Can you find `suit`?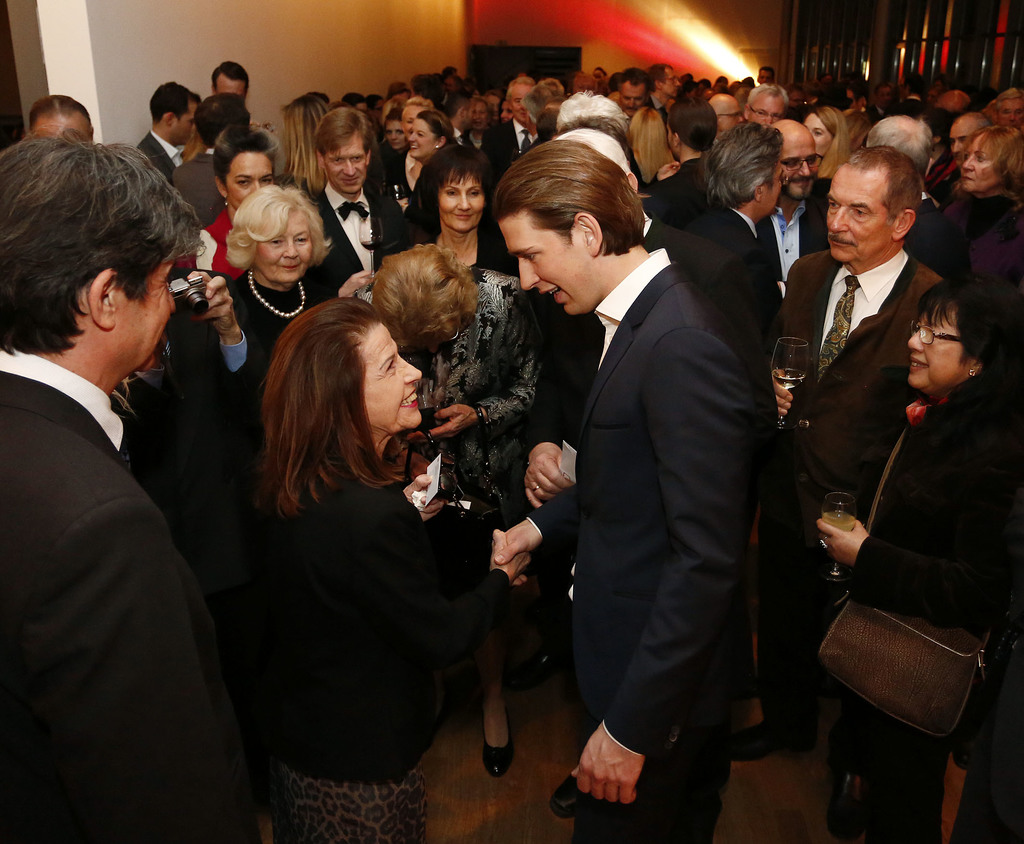
Yes, bounding box: 170,152,222,227.
